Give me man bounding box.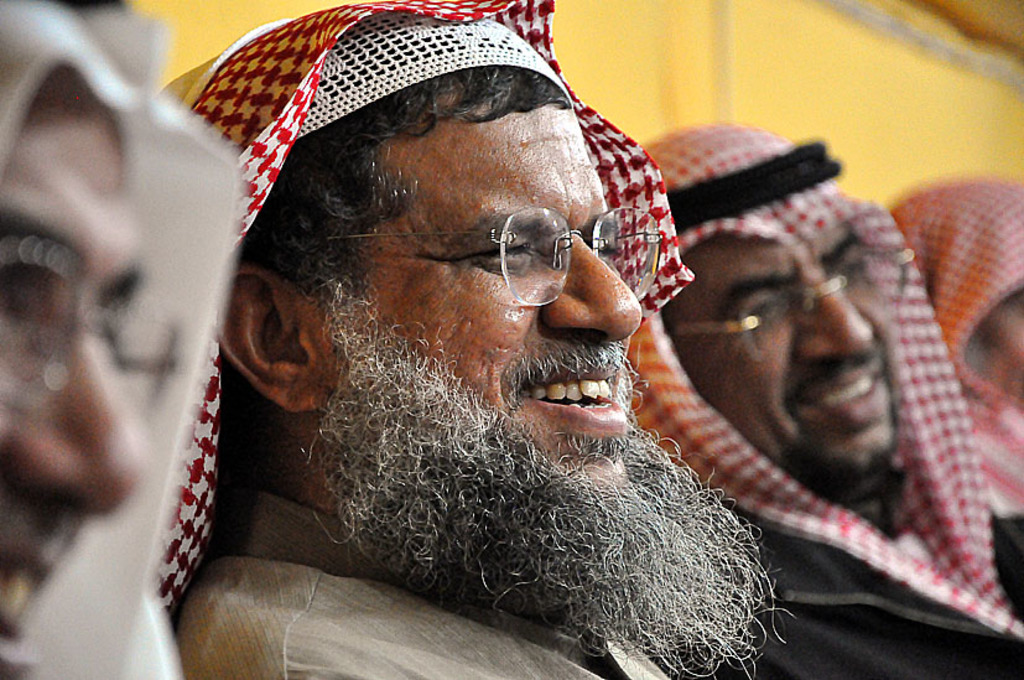
[0, 0, 244, 679].
